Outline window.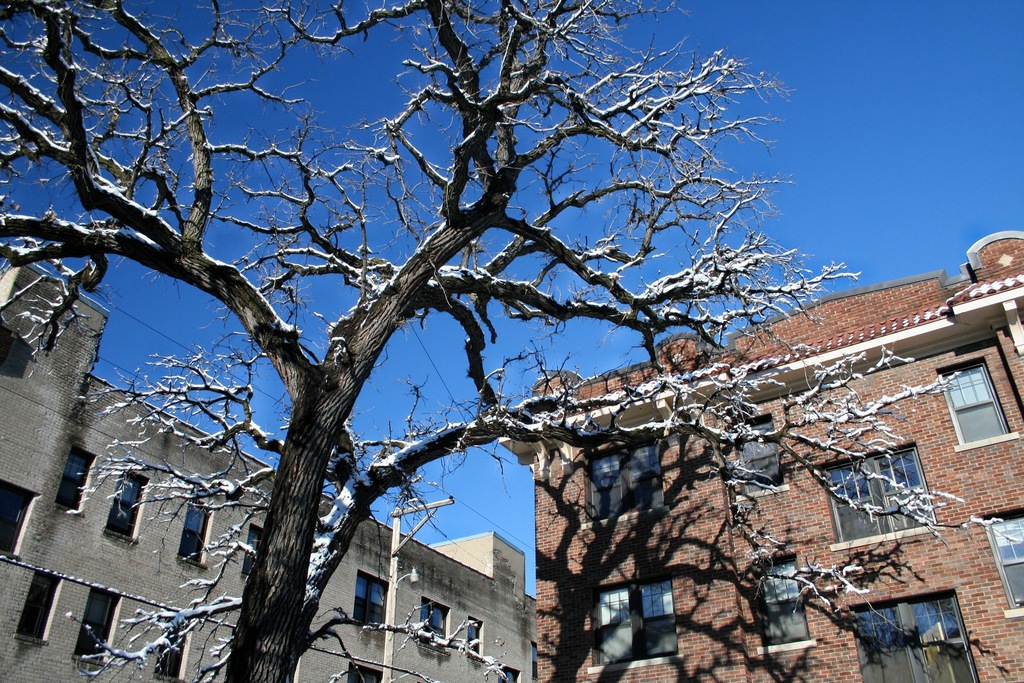
Outline: (155,611,191,682).
